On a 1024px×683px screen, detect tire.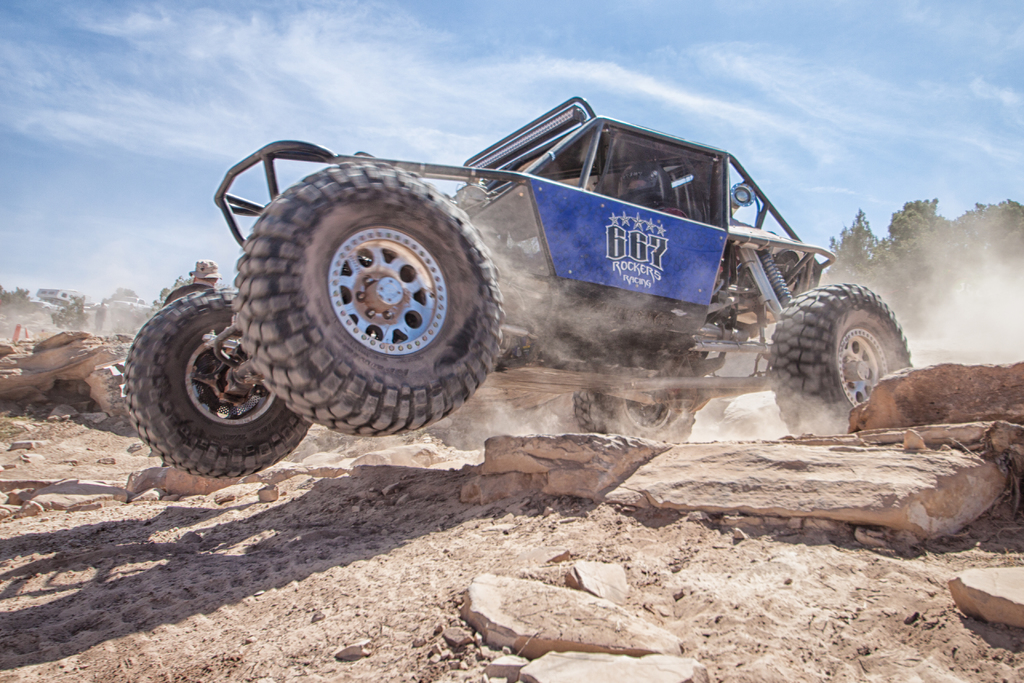
bbox=(768, 278, 919, 442).
